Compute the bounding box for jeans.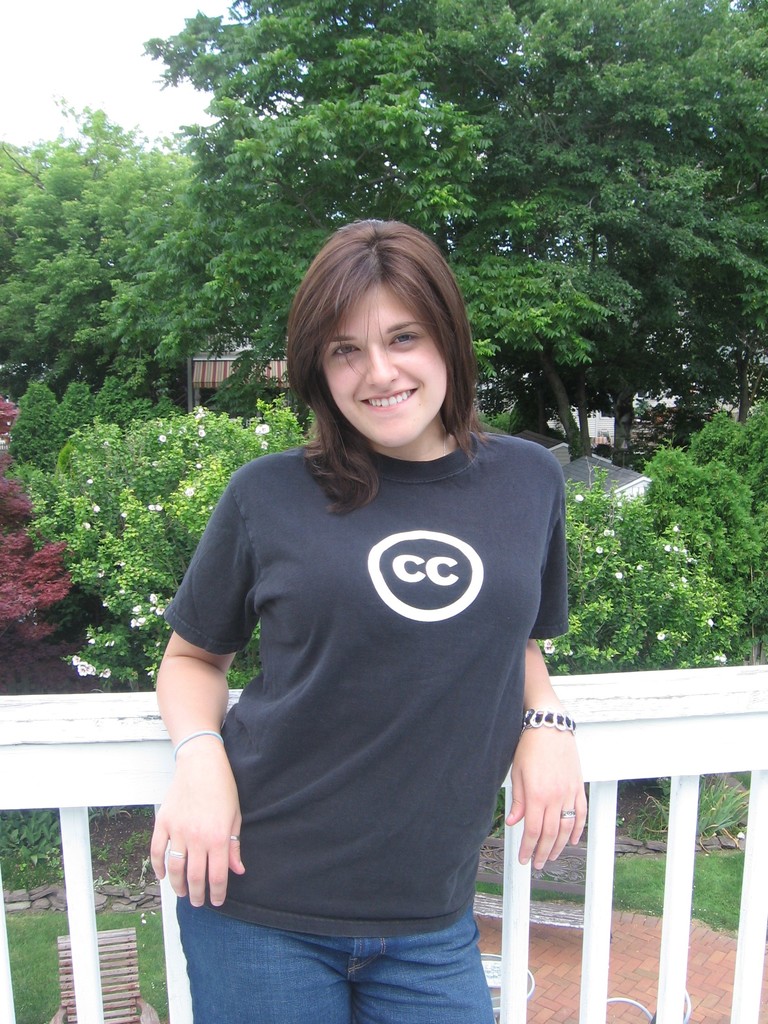
<bbox>173, 877, 515, 1011</bbox>.
